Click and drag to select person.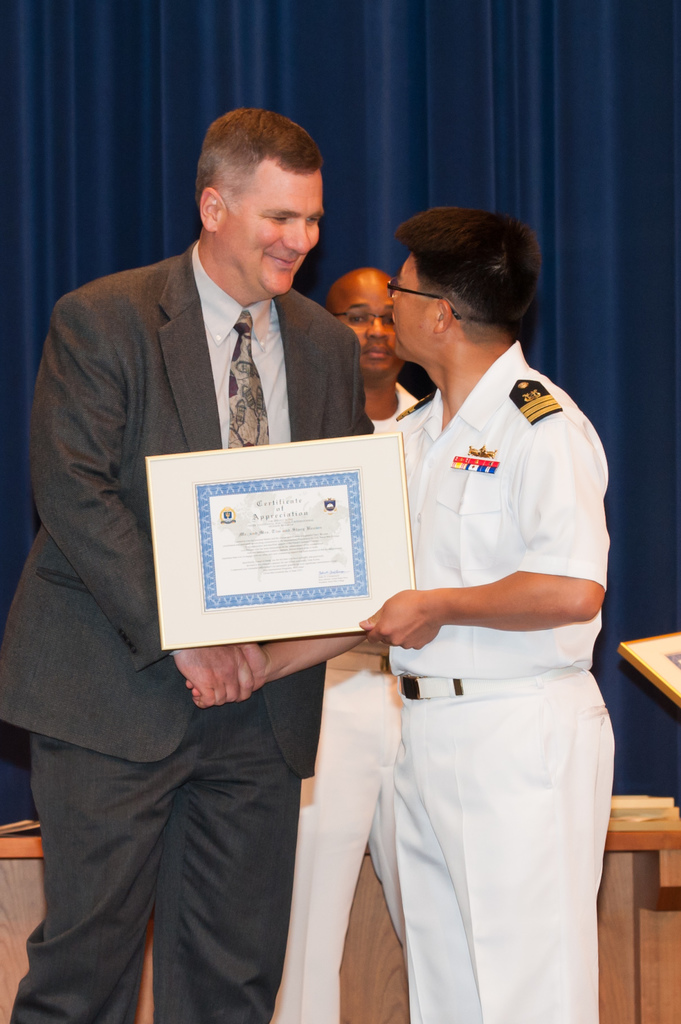
Selection: 212:192:616:1023.
